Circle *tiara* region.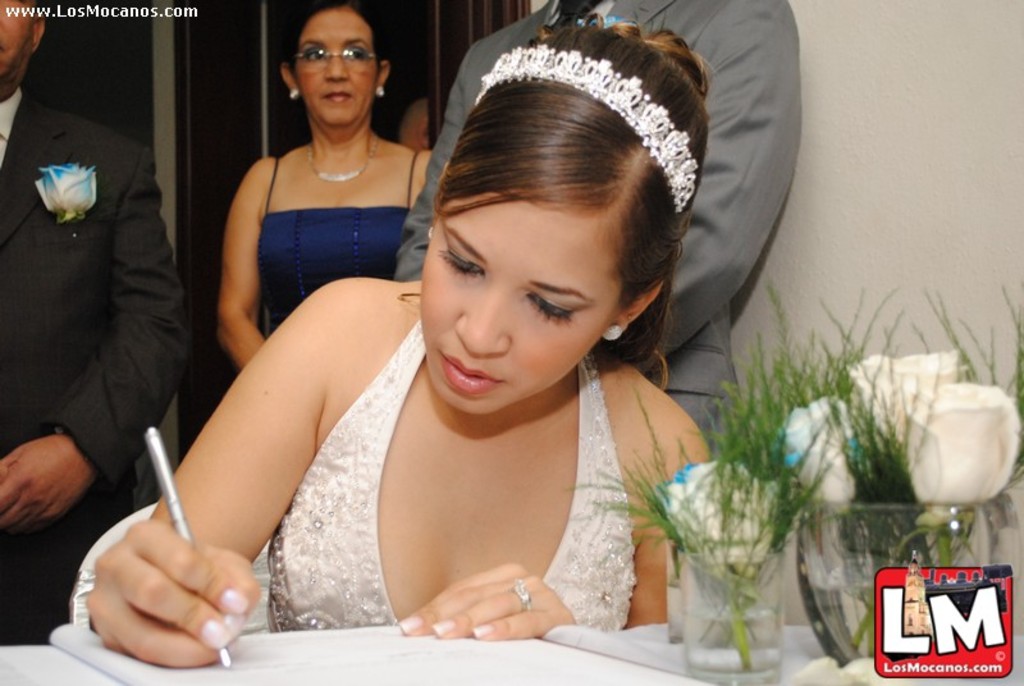
Region: x1=476 y1=44 x2=699 y2=212.
